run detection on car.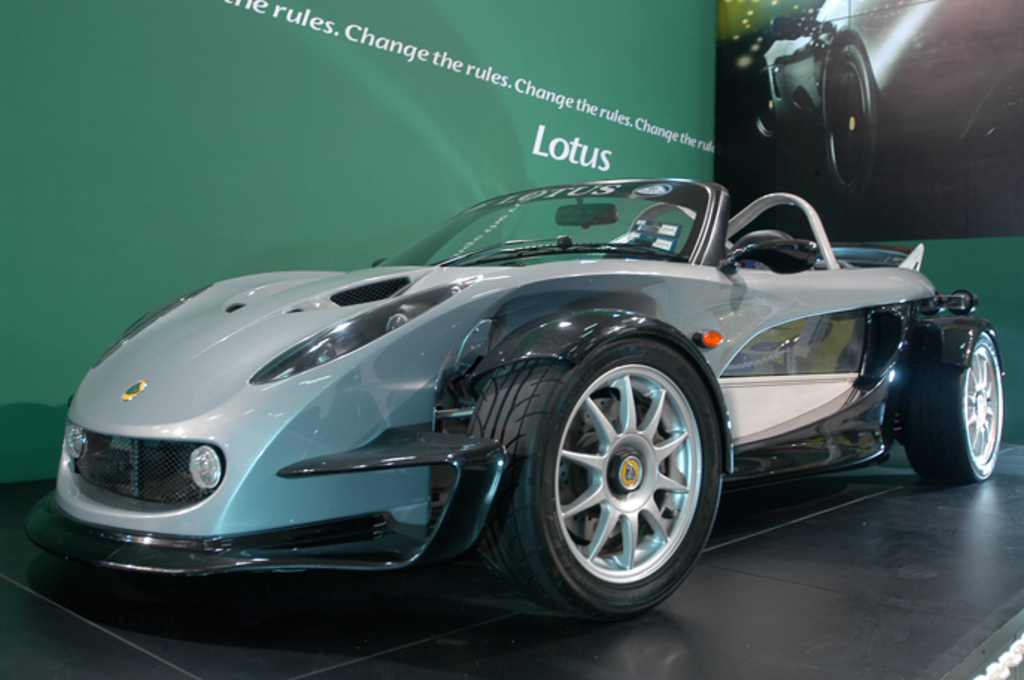
Result: 3 161 987 619.
